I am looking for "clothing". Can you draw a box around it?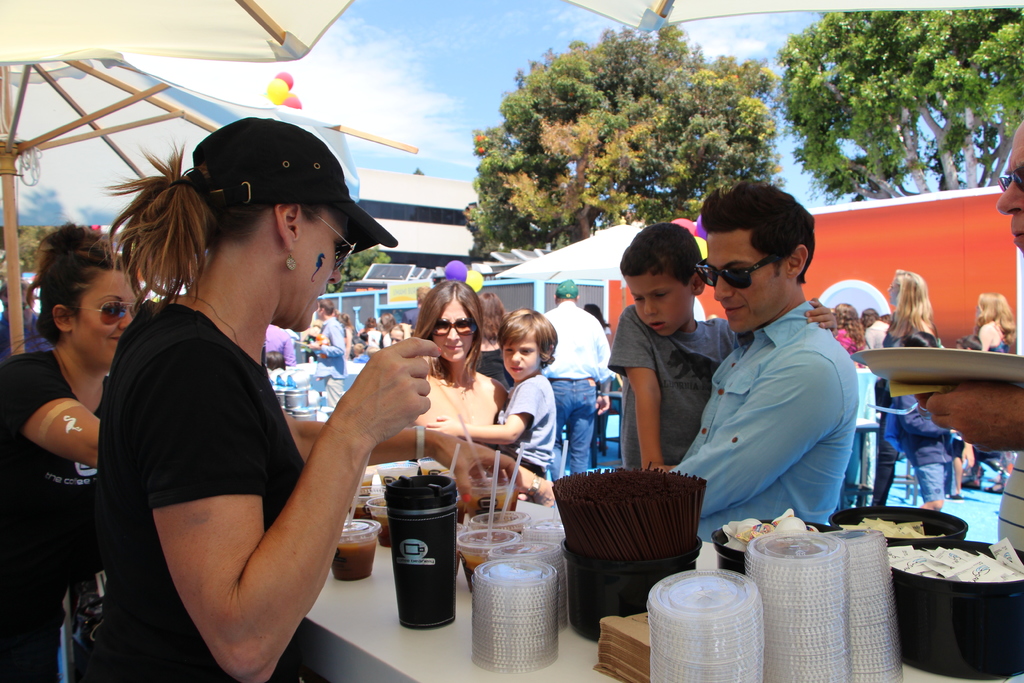
Sure, the bounding box is [x1=536, y1=297, x2=609, y2=481].
